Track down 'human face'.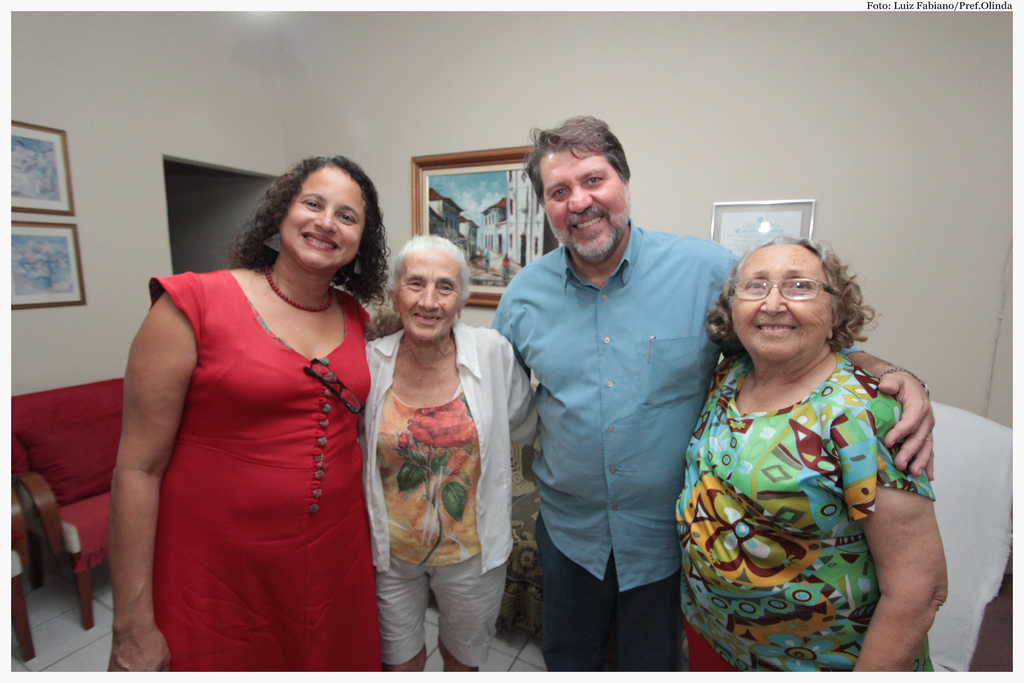
Tracked to <bbox>395, 249, 461, 344</bbox>.
